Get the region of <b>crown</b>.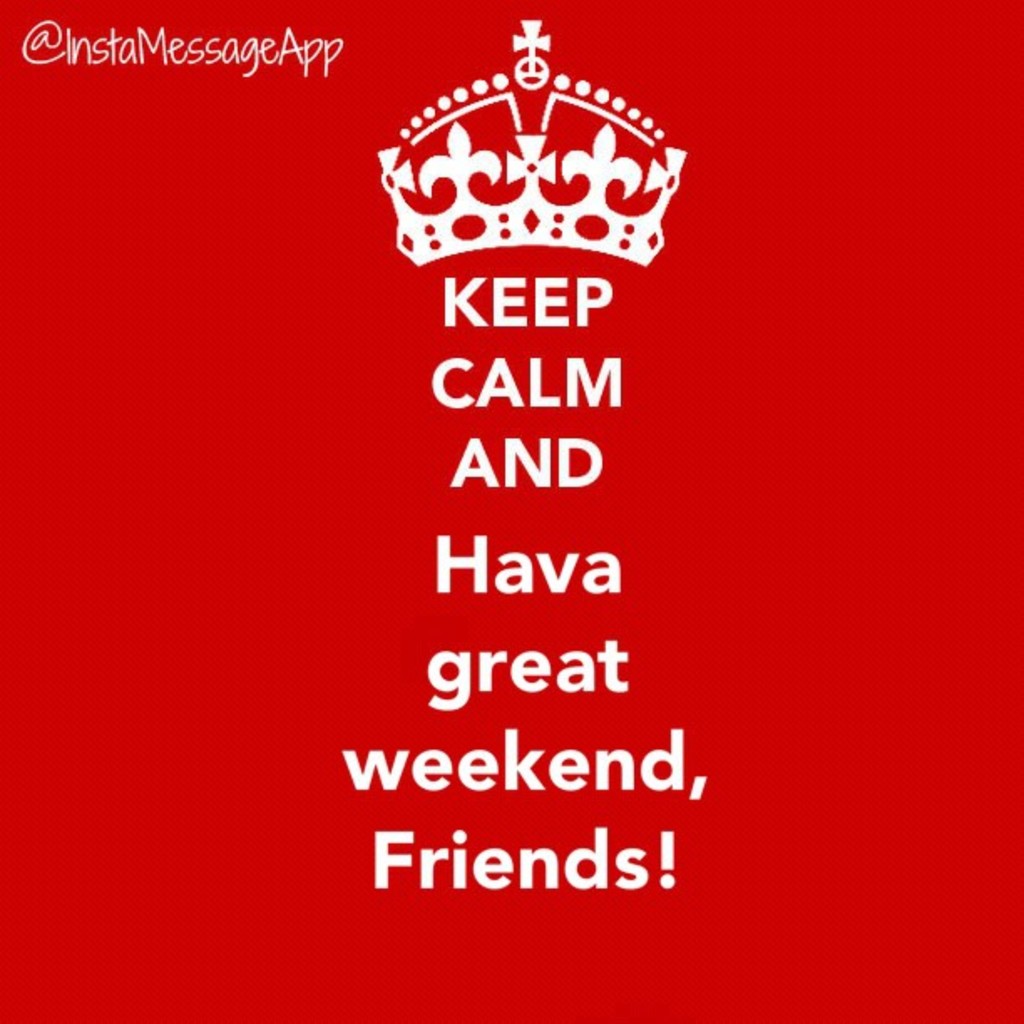
bbox=[376, 22, 689, 266].
